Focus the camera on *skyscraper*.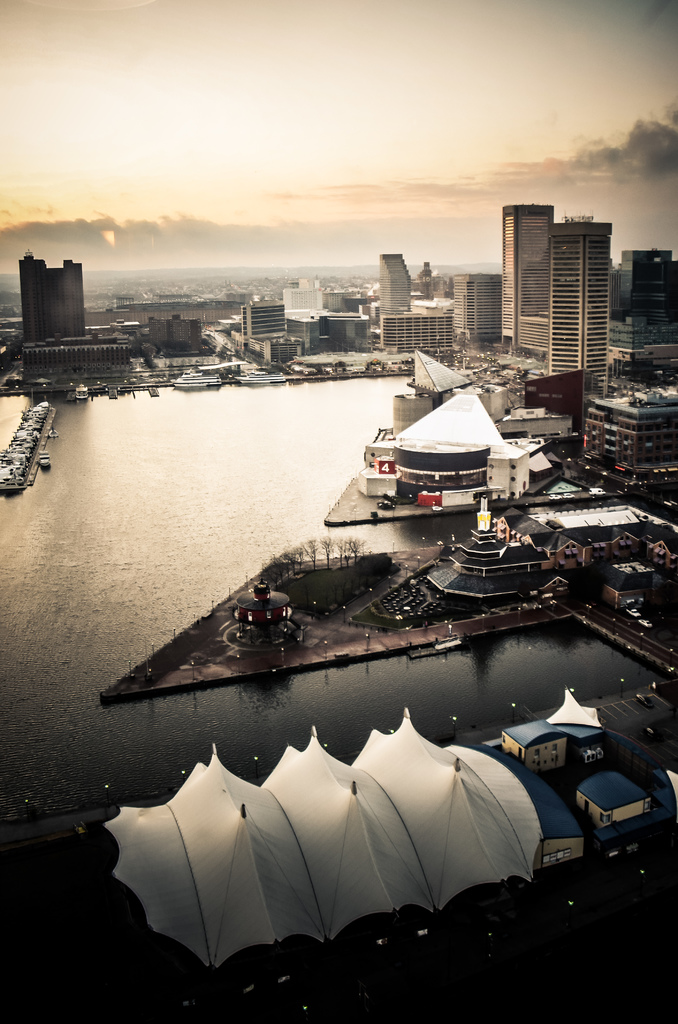
Focus region: crop(448, 268, 506, 346).
